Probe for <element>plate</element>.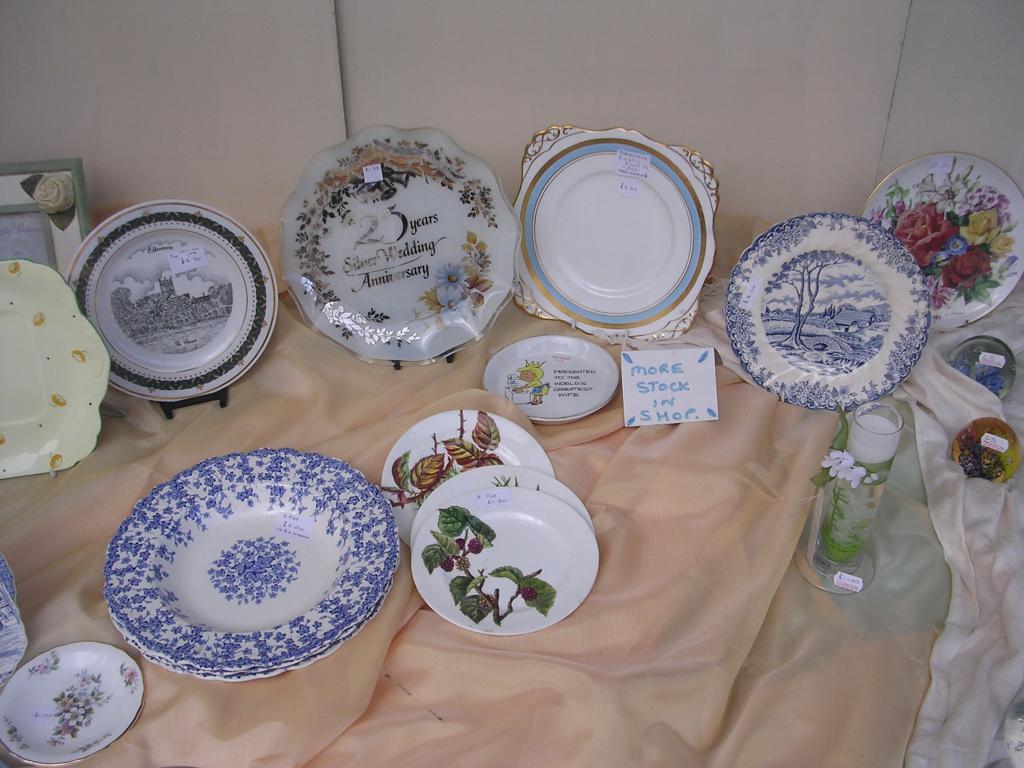
Probe result: BBox(477, 331, 618, 421).
